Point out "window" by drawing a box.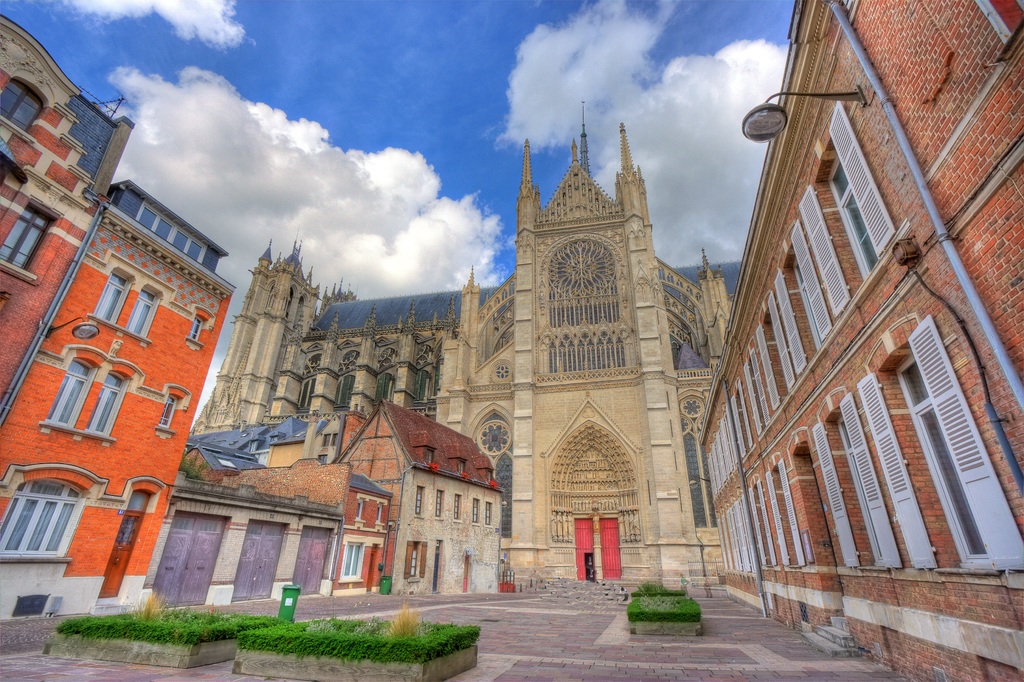
box(478, 501, 498, 522).
